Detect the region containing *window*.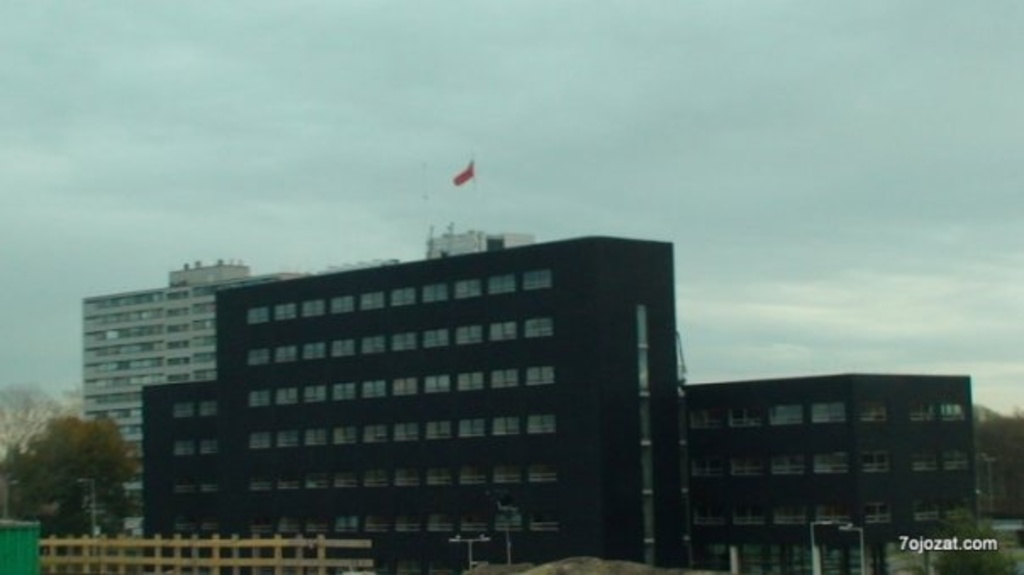
<region>195, 473, 219, 494</region>.
